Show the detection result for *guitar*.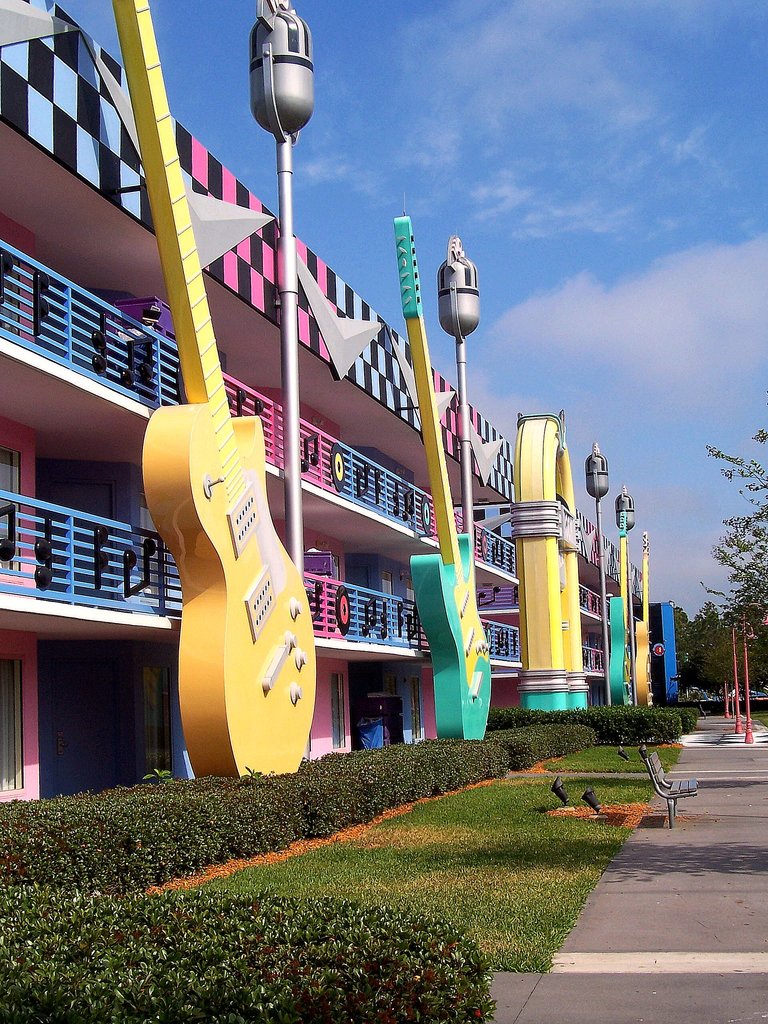
<box>387,207,497,741</box>.
